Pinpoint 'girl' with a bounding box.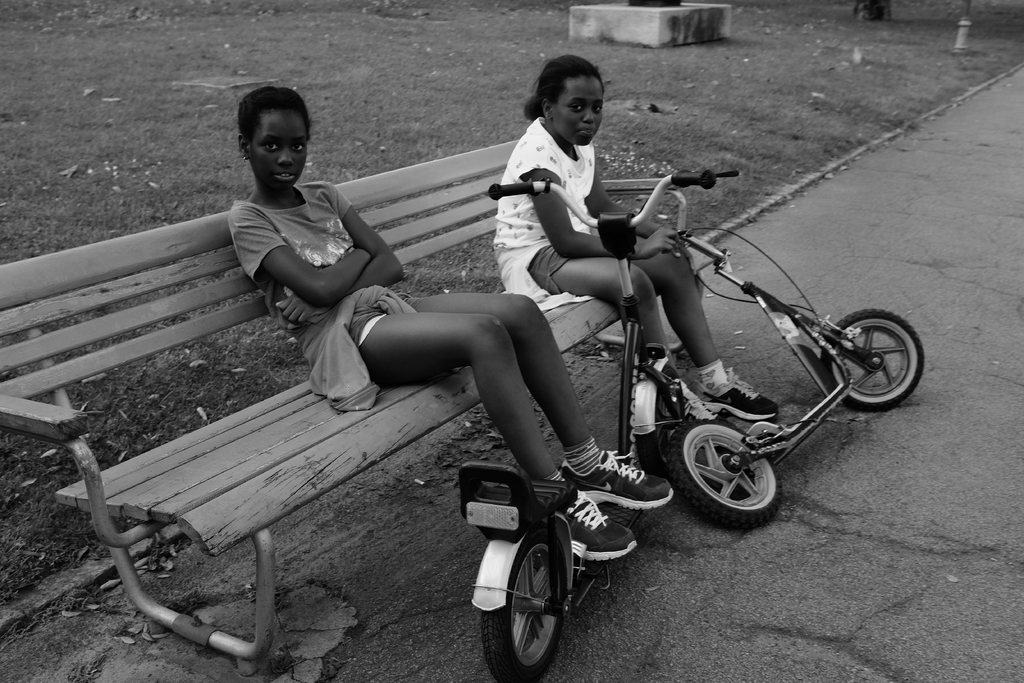
pyautogui.locateOnScreen(492, 52, 779, 425).
